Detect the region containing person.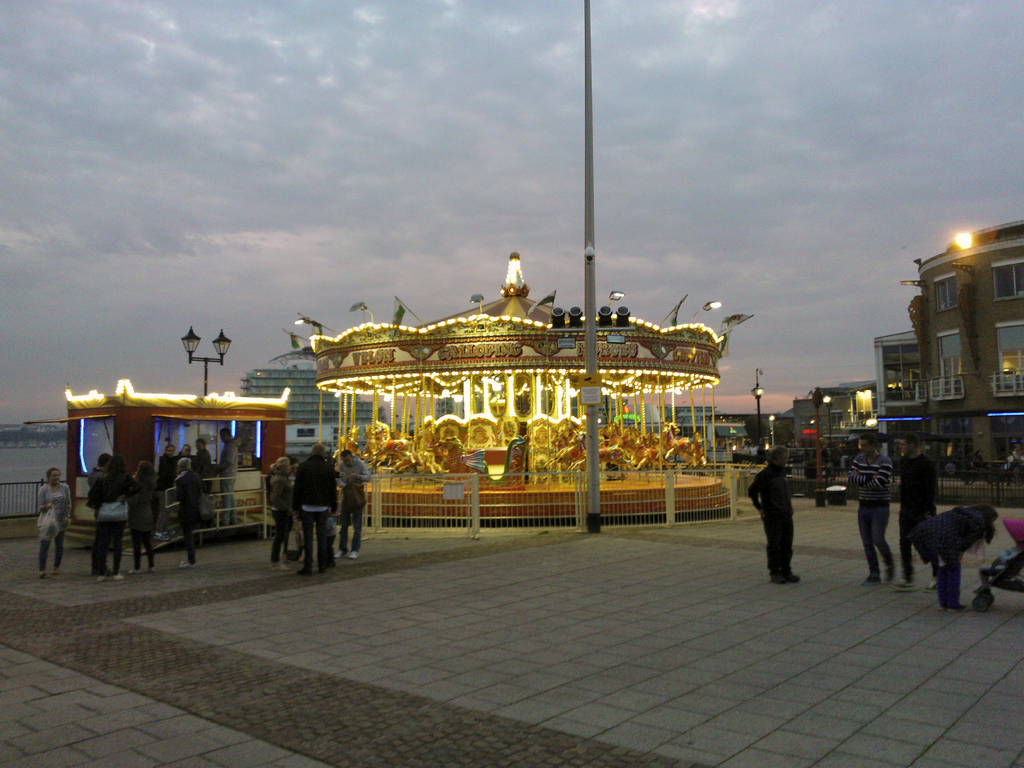
box=[907, 495, 1002, 610].
